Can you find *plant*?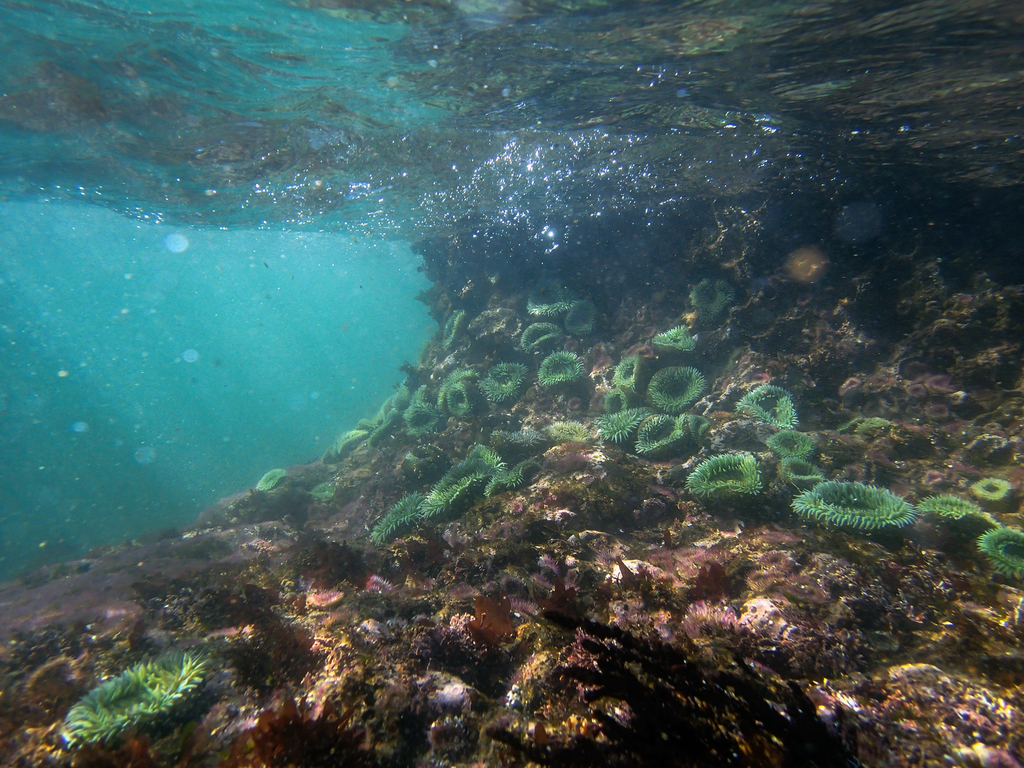
Yes, bounding box: rect(439, 307, 468, 358).
